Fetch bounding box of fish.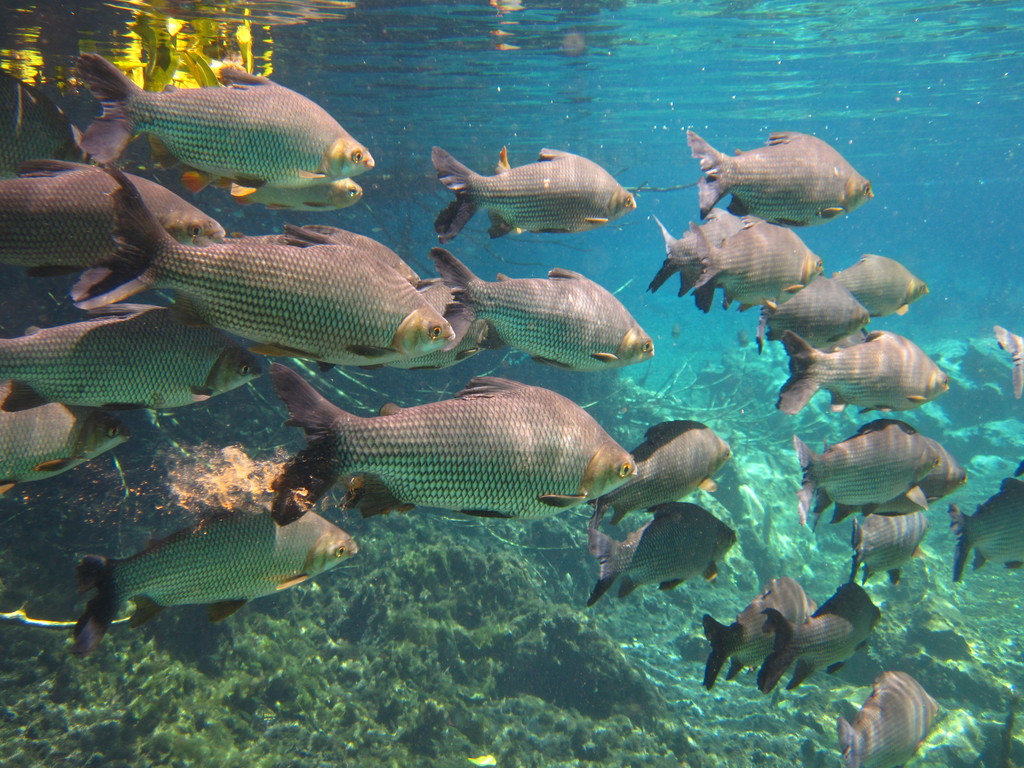
Bbox: (left=435, top=253, right=662, bottom=377).
